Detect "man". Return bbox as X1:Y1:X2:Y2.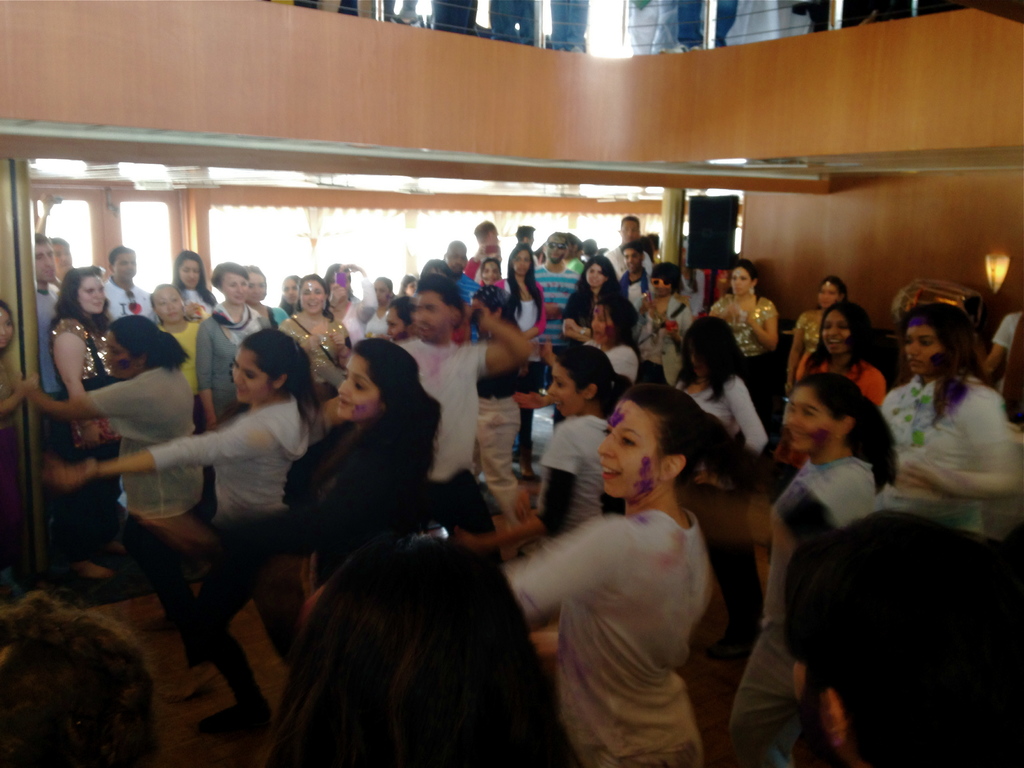
444:238:481:339.
